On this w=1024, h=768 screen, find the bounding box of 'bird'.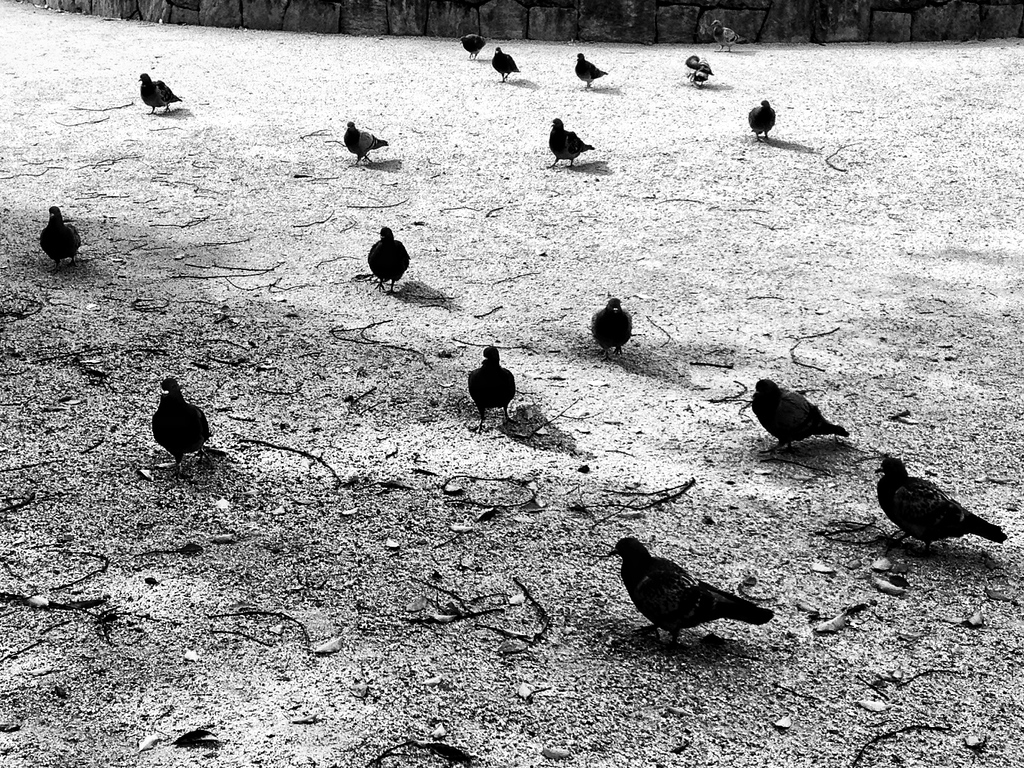
Bounding box: Rect(602, 527, 783, 650).
